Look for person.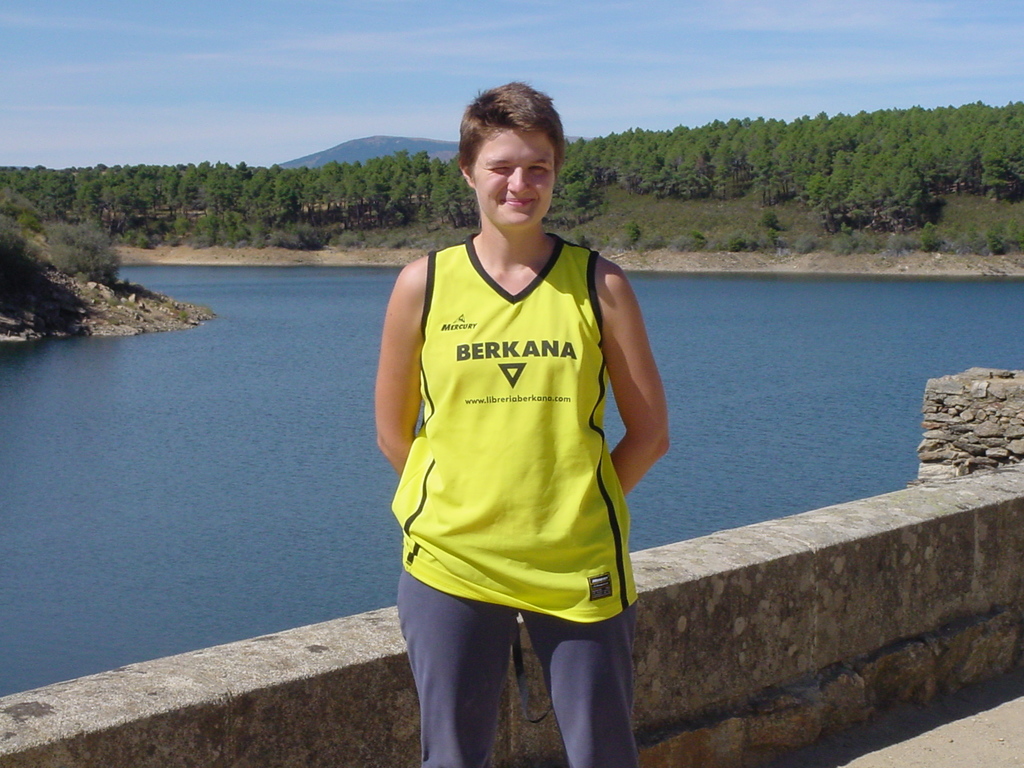
Found: l=388, t=59, r=670, b=753.
